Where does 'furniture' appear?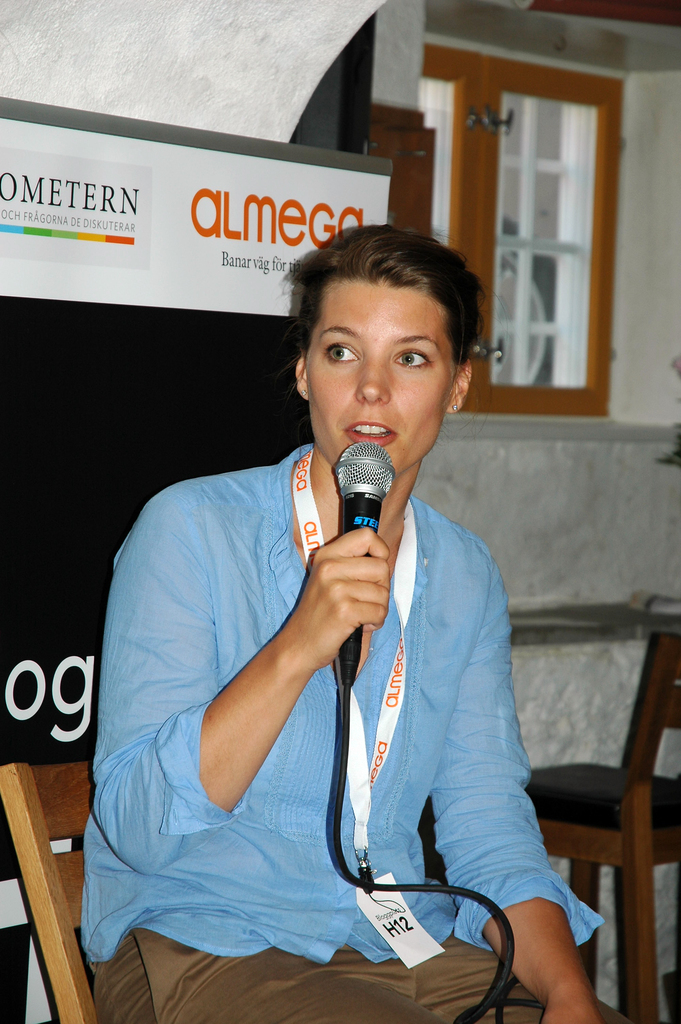
Appears at (0, 758, 89, 1023).
